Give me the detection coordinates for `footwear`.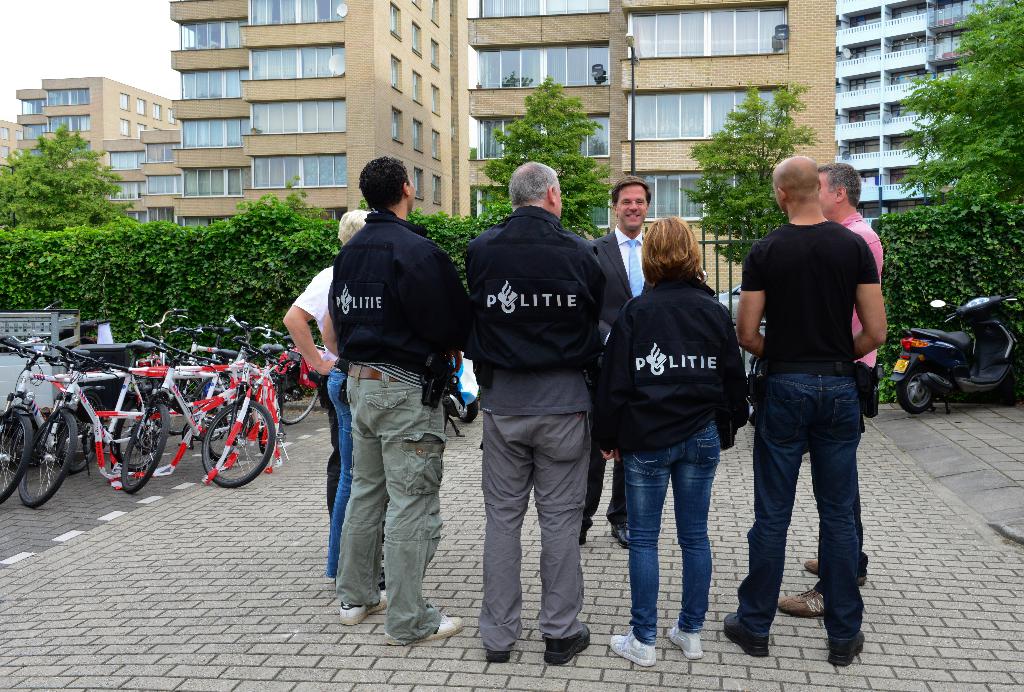
806 556 871 577.
